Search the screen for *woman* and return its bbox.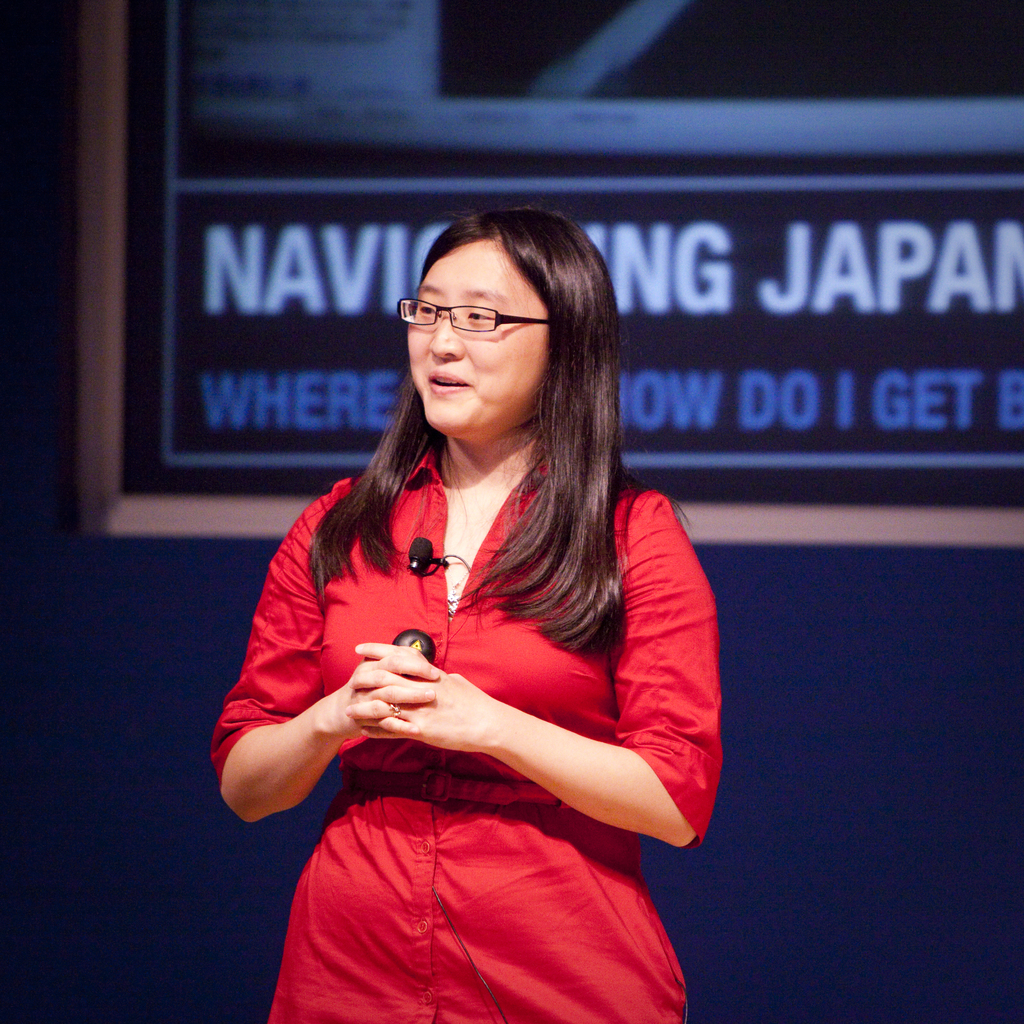
Found: l=207, t=197, r=726, b=1023.
